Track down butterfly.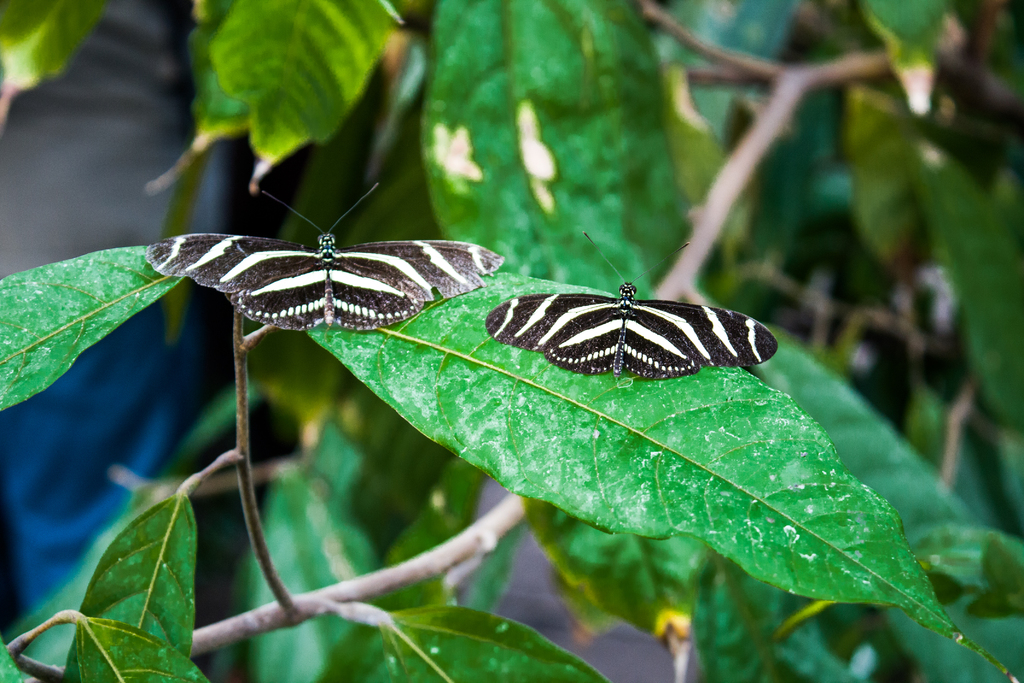
Tracked to (179,174,487,362).
